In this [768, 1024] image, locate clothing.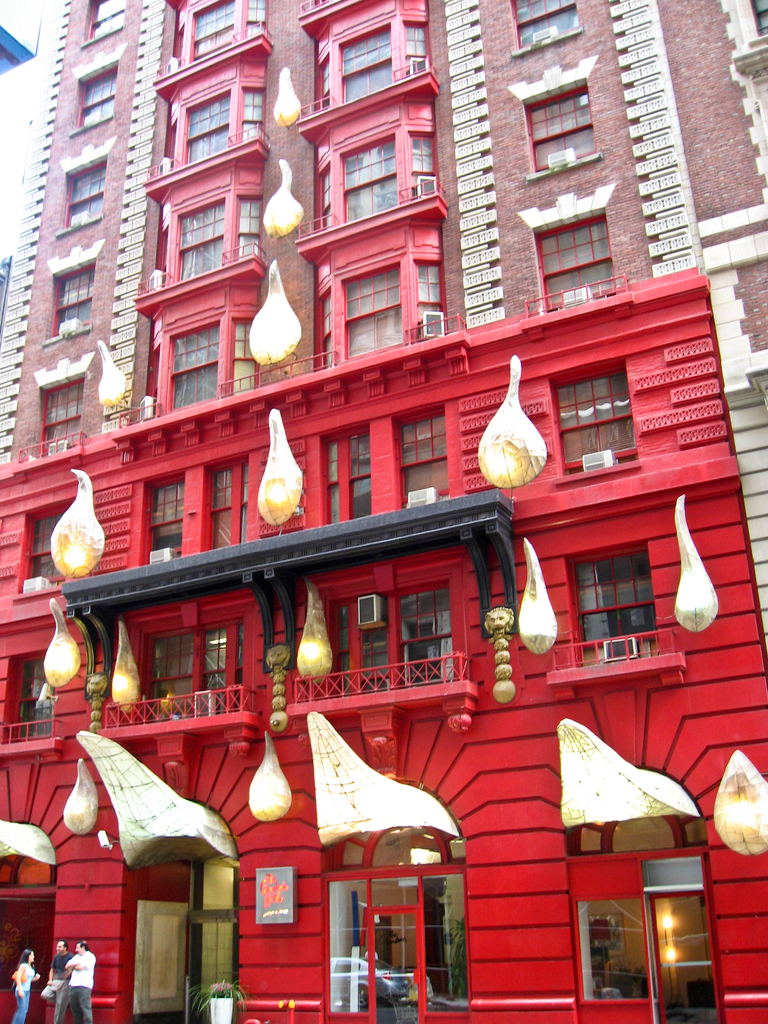
Bounding box: [x1=10, y1=963, x2=59, y2=1023].
